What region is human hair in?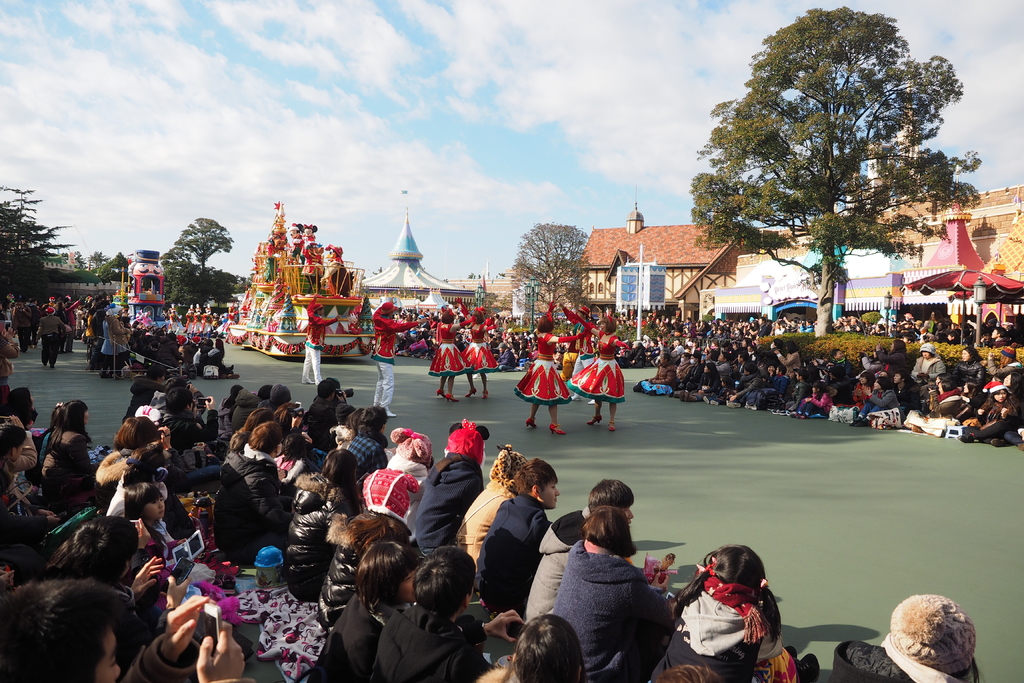
964, 346, 980, 359.
